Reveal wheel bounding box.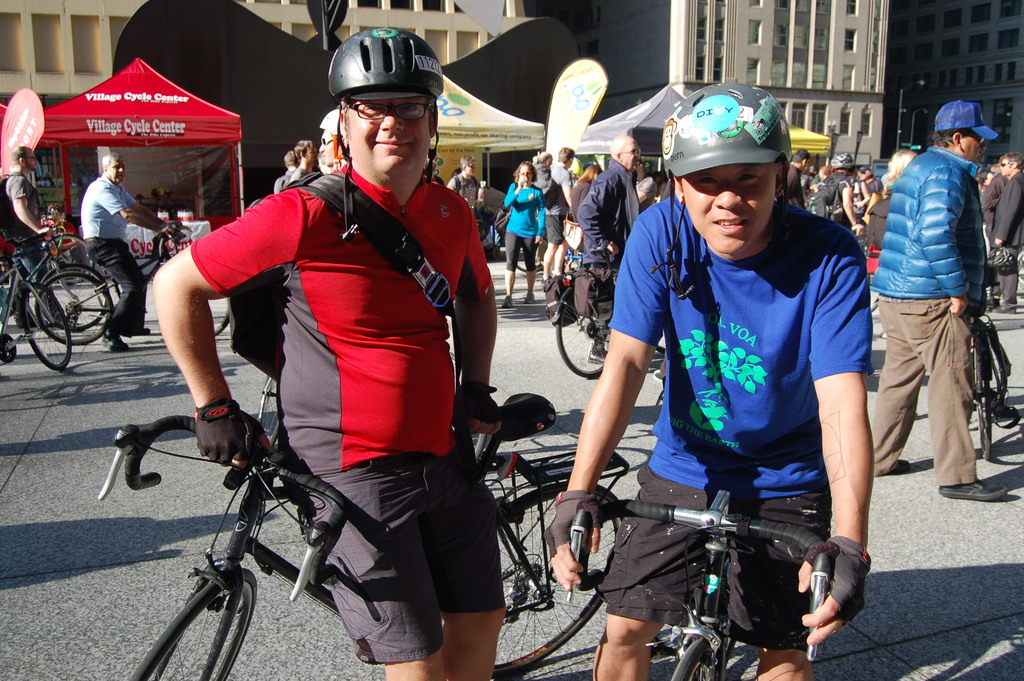
Revealed: [130, 569, 259, 680].
